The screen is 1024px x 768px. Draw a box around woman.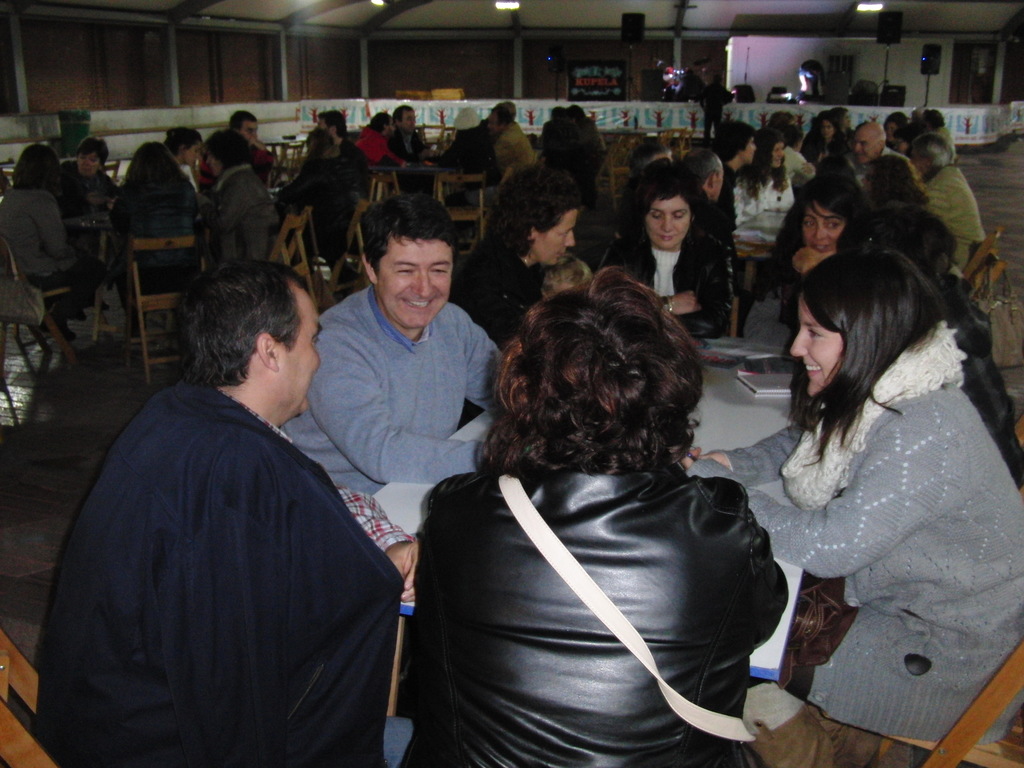
detection(0, 146, 103, 343).
